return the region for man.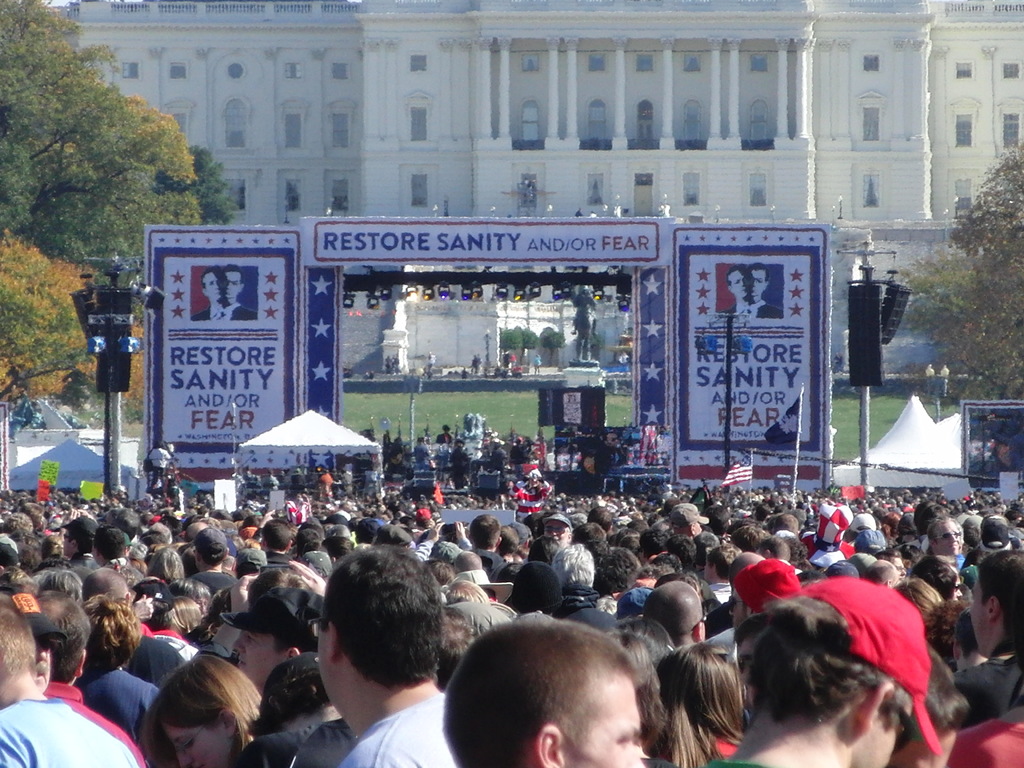
877, 643, 972, 767.
